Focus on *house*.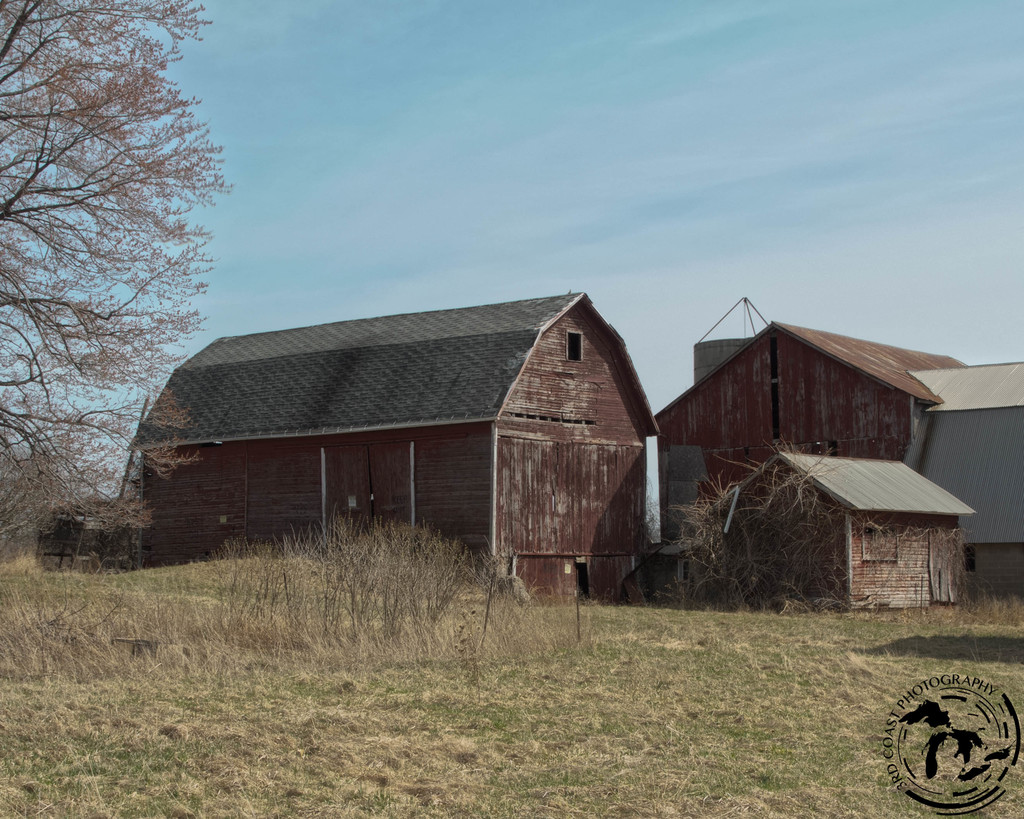
Focused at [150, 286, 680, 602].
